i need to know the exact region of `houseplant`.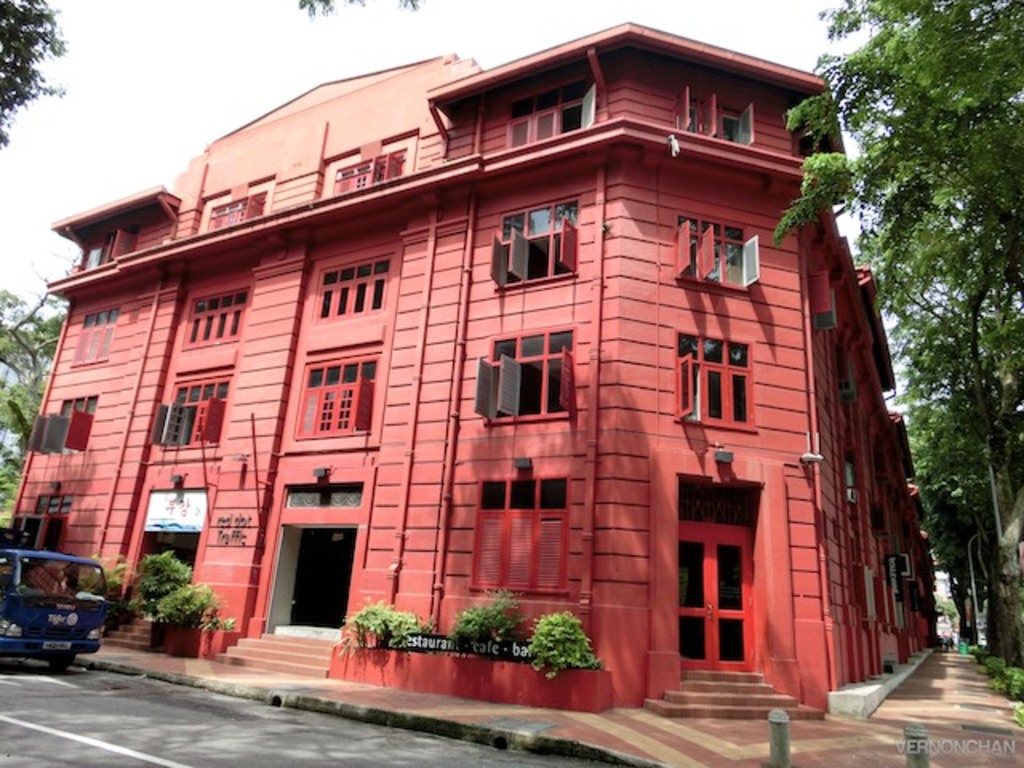
Region: box(131, 549, 192, 646).
